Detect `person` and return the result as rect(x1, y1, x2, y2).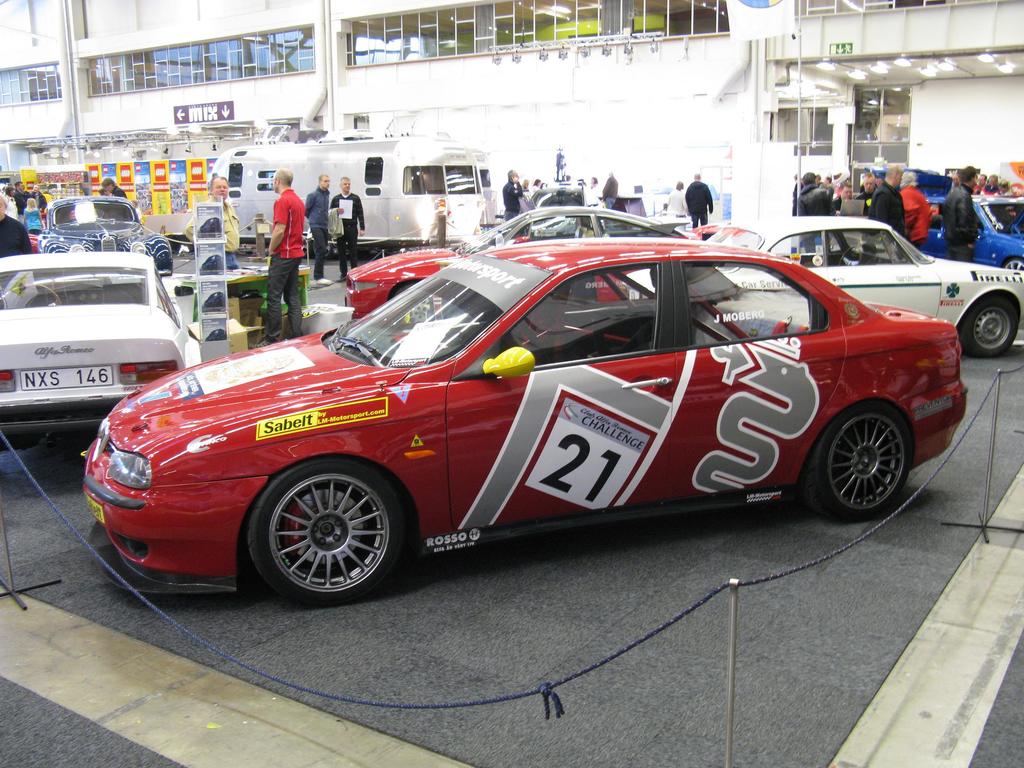
rect(23, 200, 44, 233).
